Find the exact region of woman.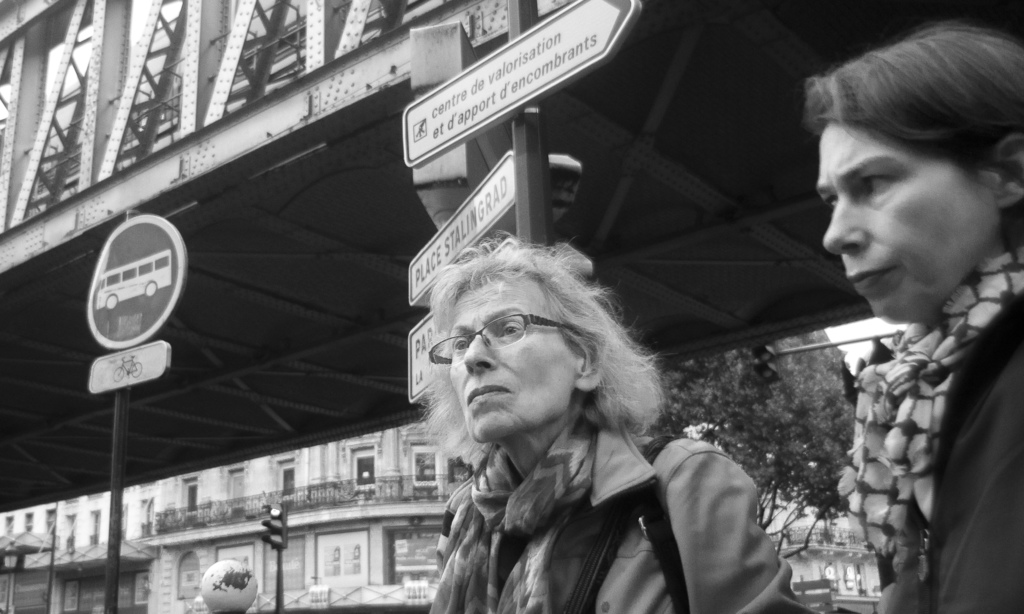
Exact region: crop(799, 17, 1023, 613).
